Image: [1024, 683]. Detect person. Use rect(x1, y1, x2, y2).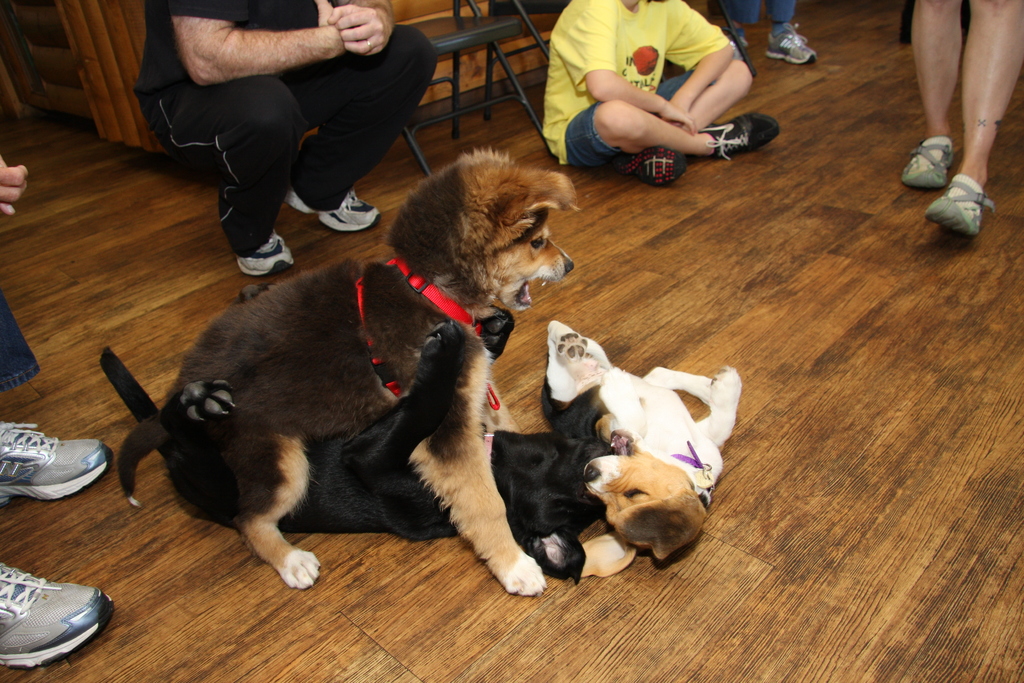
rect(703, 0, 824, 67).
